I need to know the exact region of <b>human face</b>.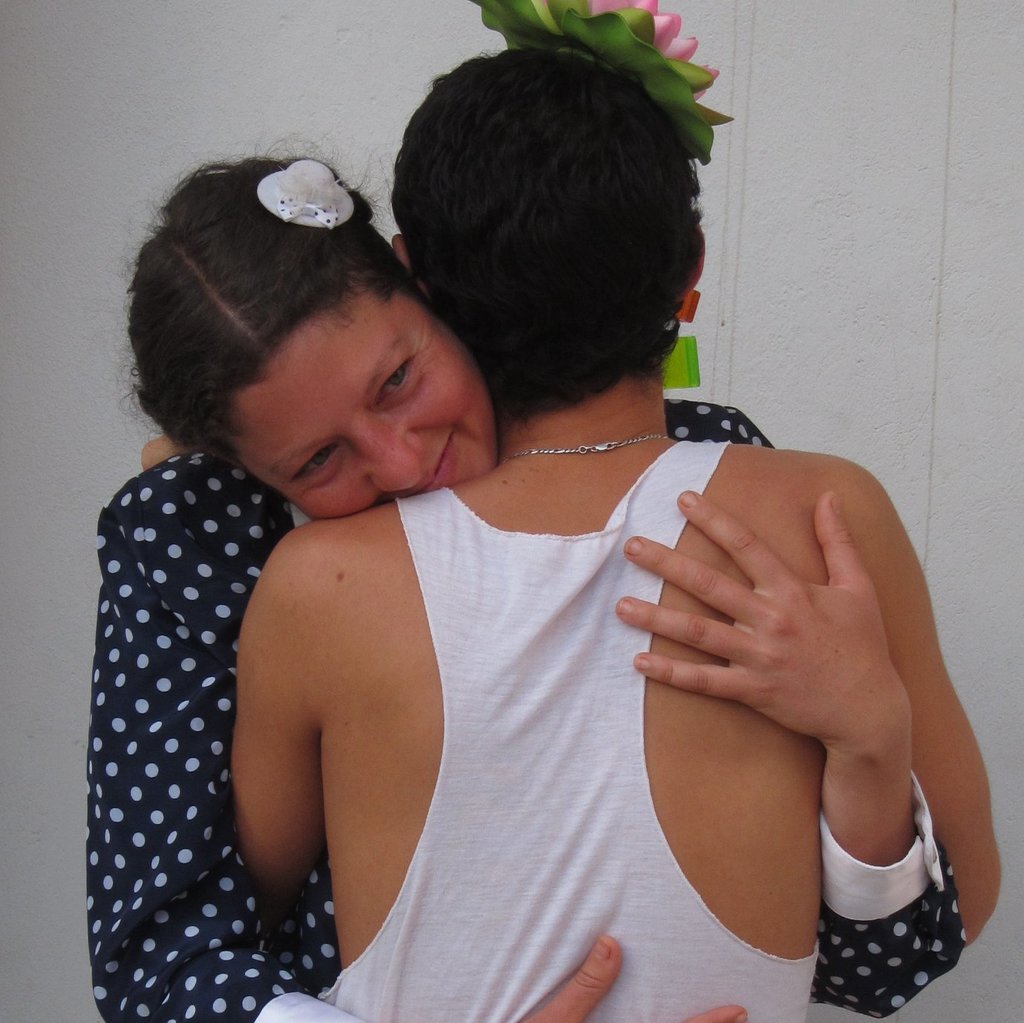
Region: [237, 309, 504, 530].
